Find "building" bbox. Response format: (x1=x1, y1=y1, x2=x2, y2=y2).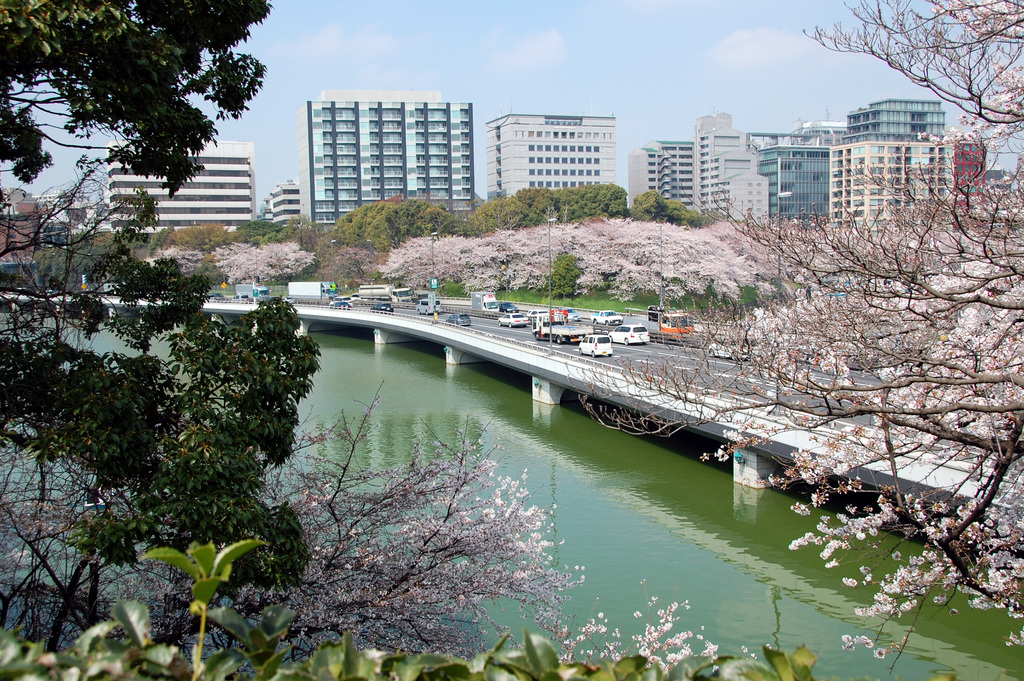
(x1=299, y1=86, x2=476, y2=227).
